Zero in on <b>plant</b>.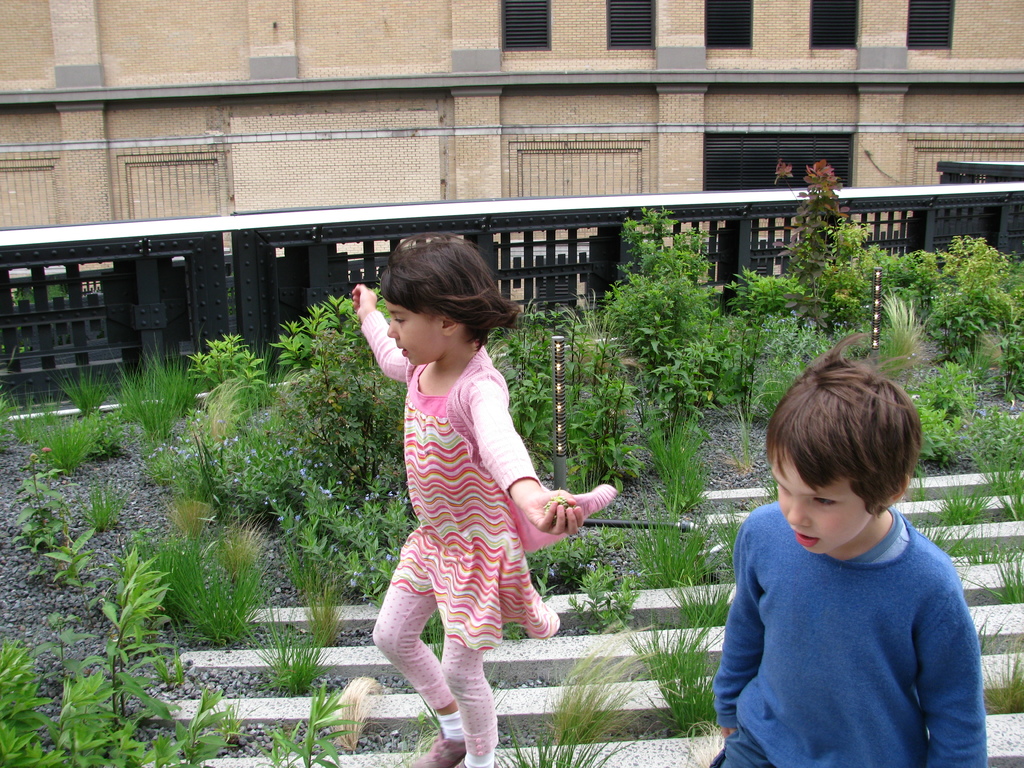
Zeroed in: (x1=62, y1=364, x2=127, y2=417).
